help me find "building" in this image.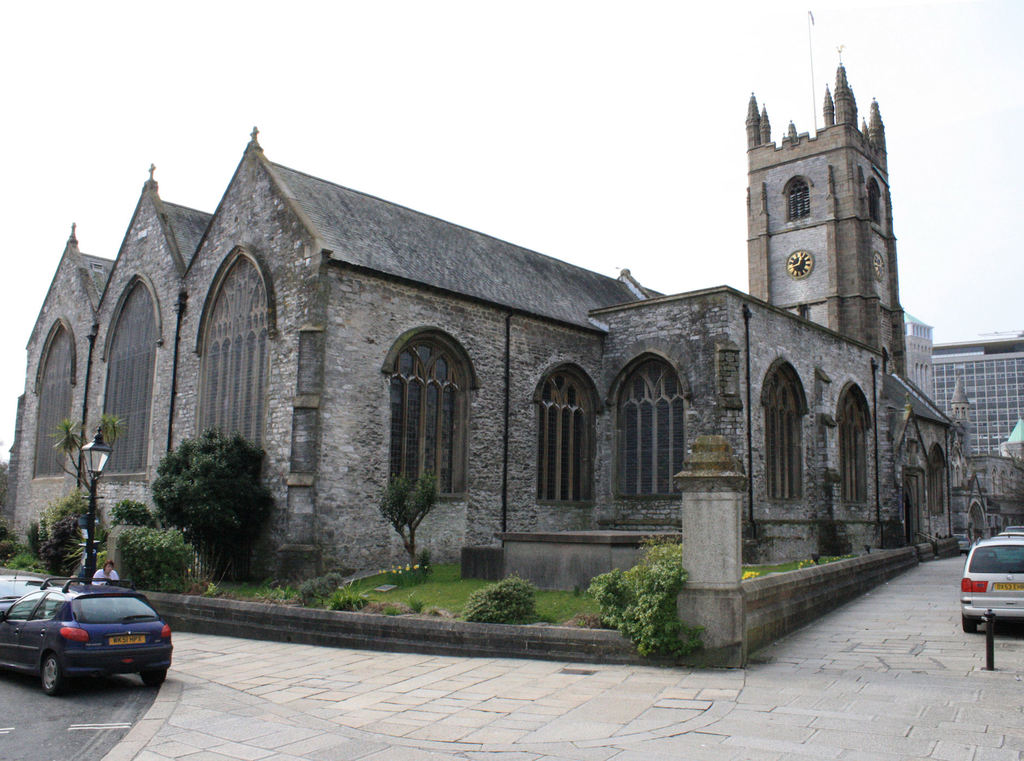
Found it: select_region(904, 324, 1023, 533).
